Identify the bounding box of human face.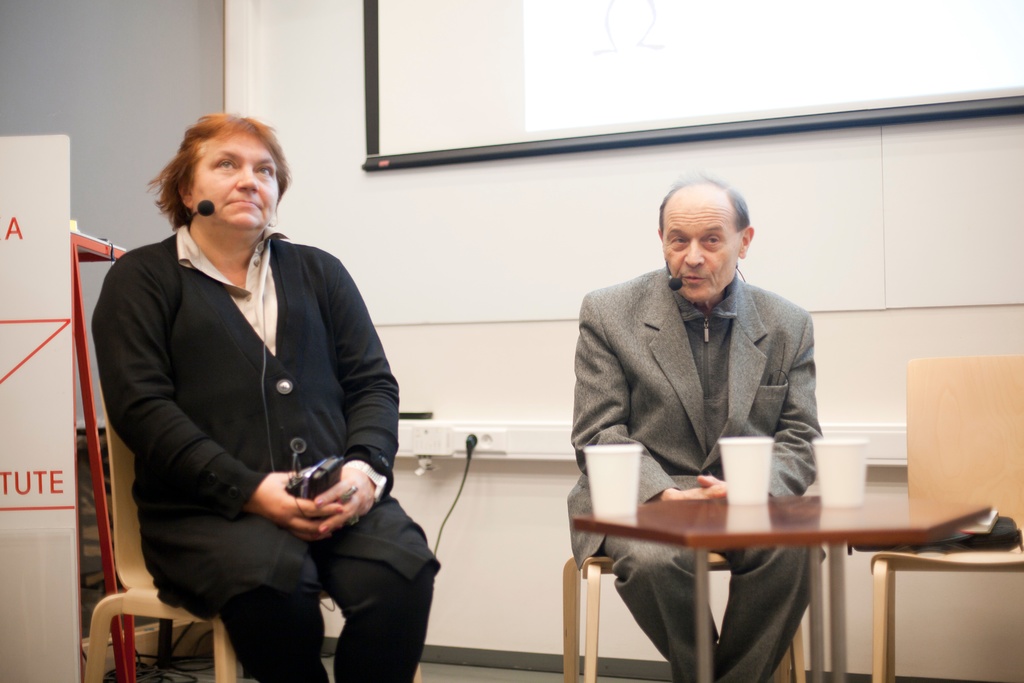
pyautogui.locateOnScreen(189, 130, 278, 230).
